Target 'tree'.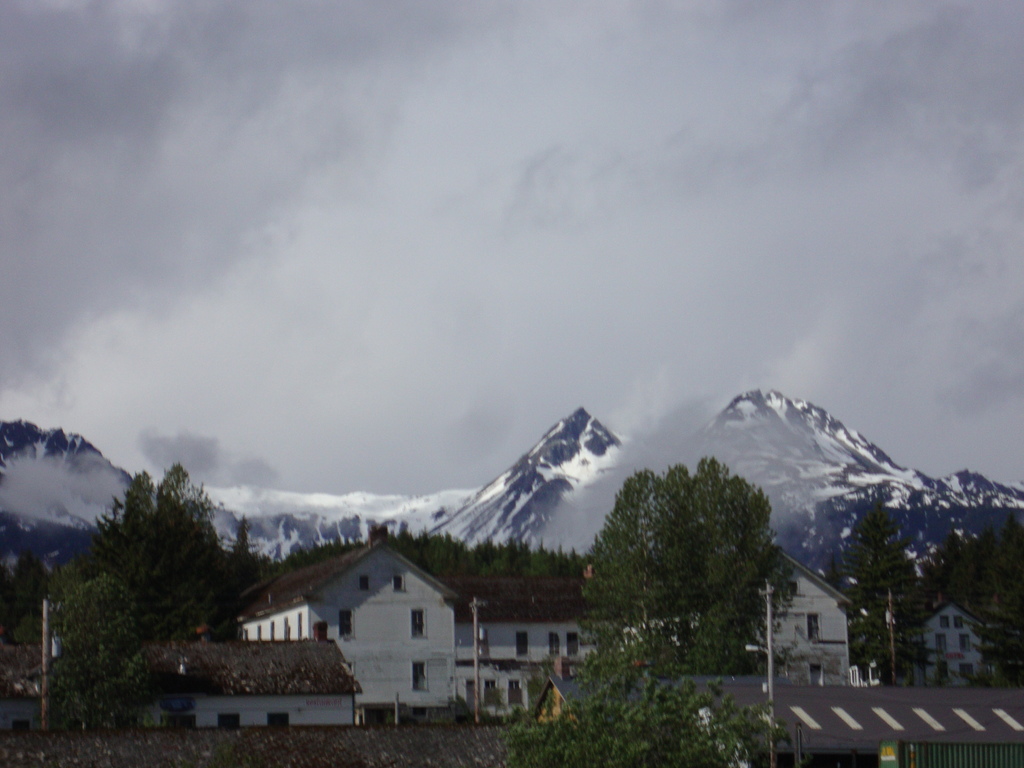
Target region: crop(41, 576, 167, 735).
